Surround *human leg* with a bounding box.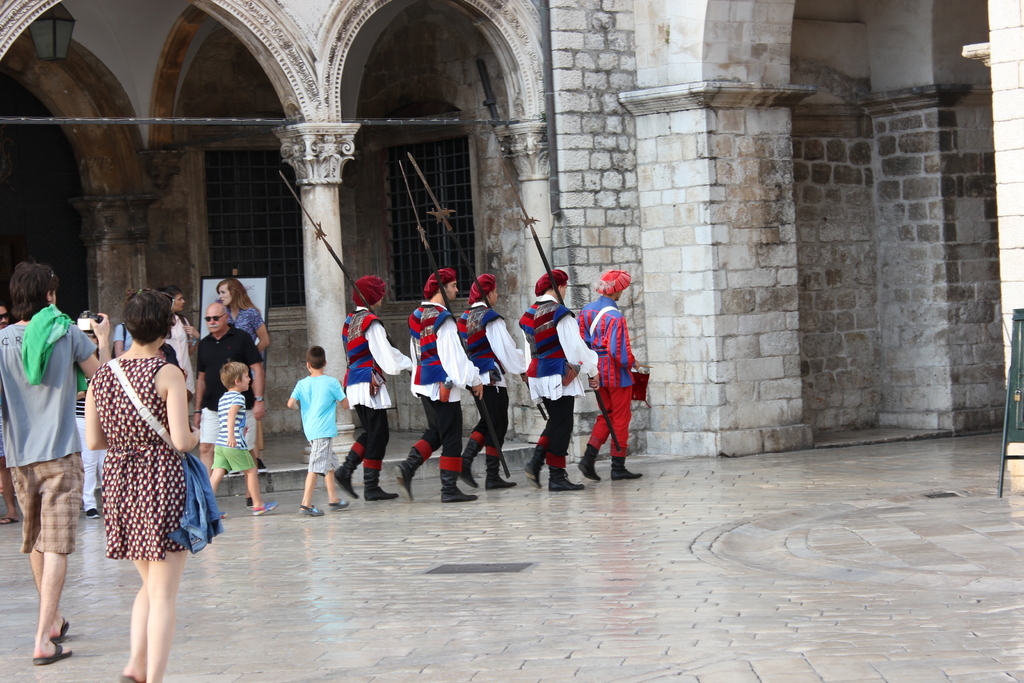
l=244, t=469, r=276, b=523.
